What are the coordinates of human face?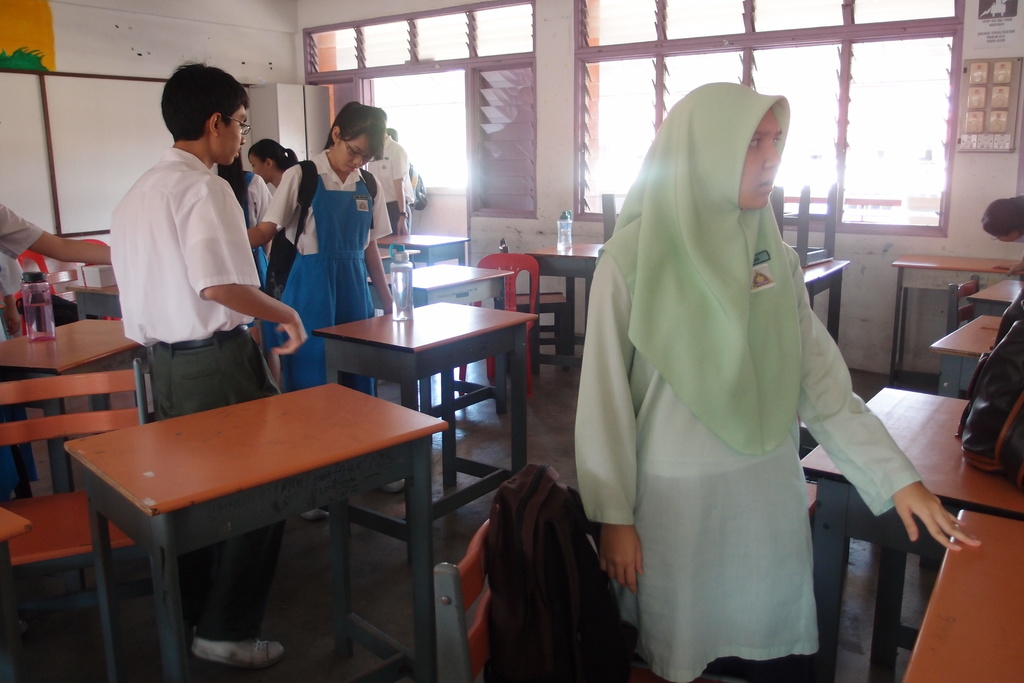
select_region(212, 103, 249, 168).
